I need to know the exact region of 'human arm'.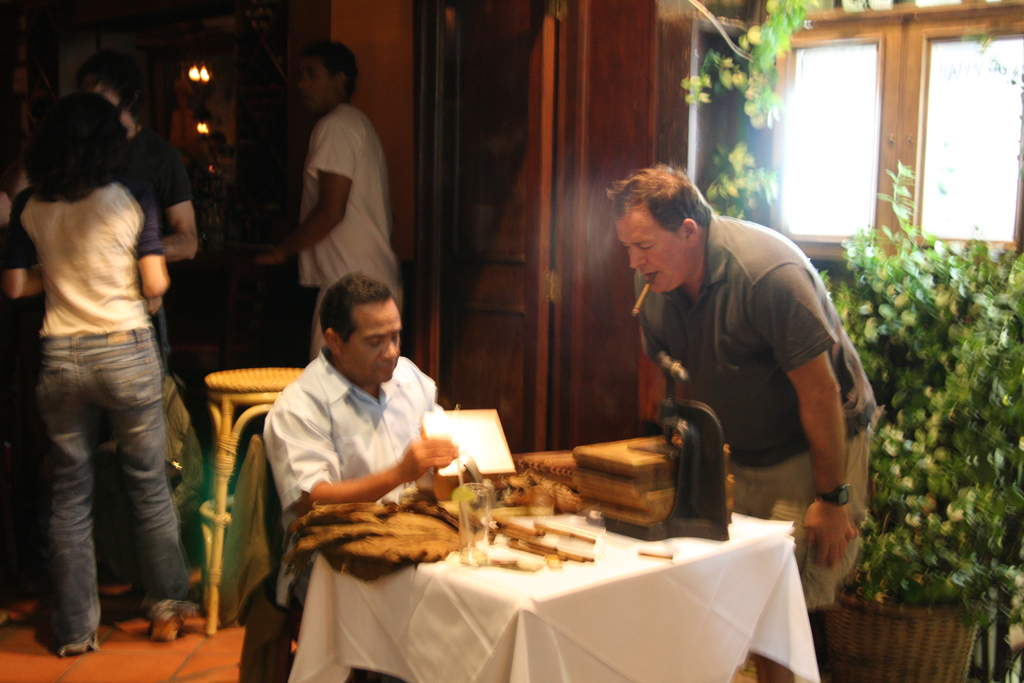
Region: [x1=255, y1=119, x2=350, y2=268].
